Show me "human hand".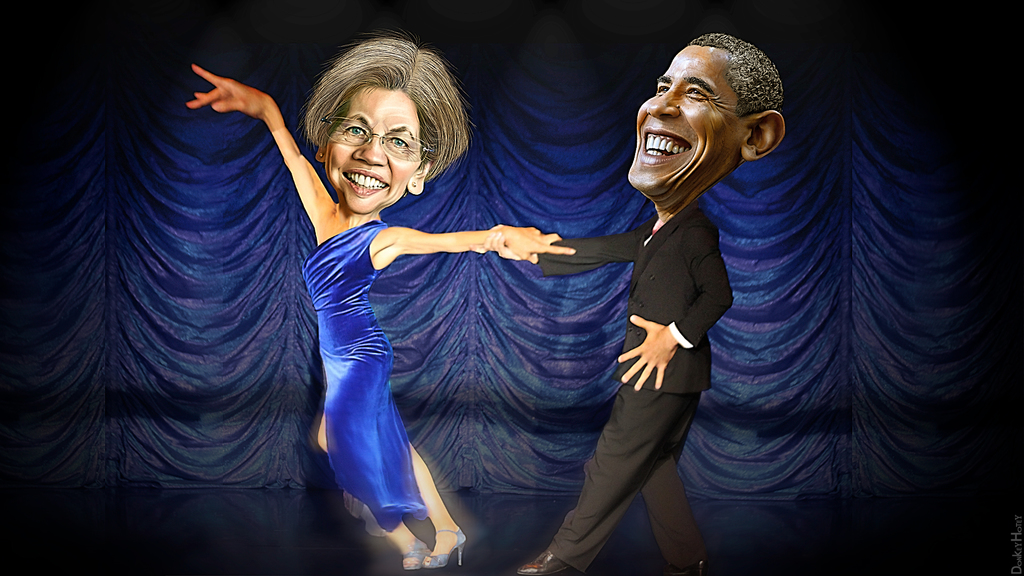
"human hand" is here: rect(616, 312, 680, 390).
